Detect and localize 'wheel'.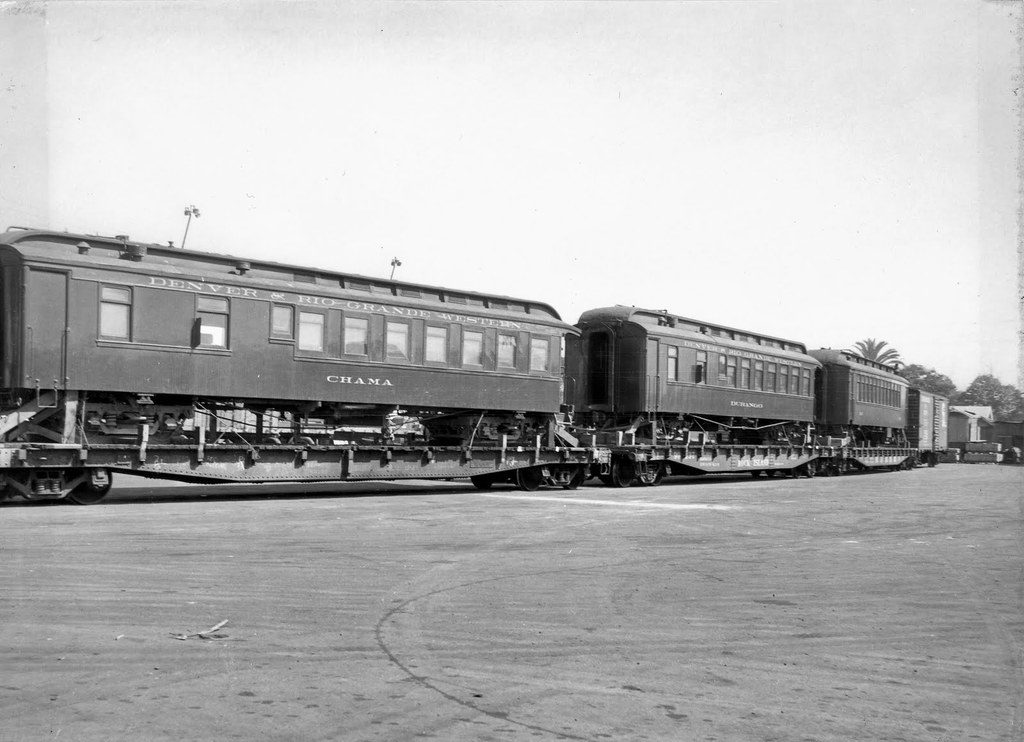
Localized at bbox=[765, 473, 775, 478].
